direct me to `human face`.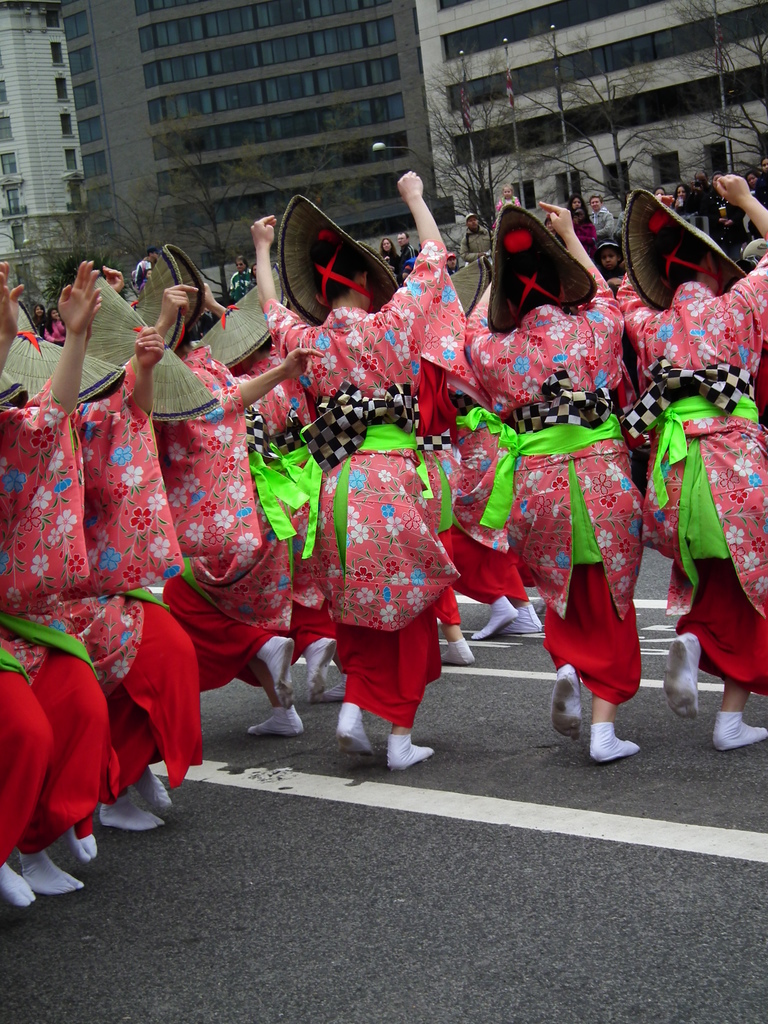
Direction: (467, 218, 478, 227).
